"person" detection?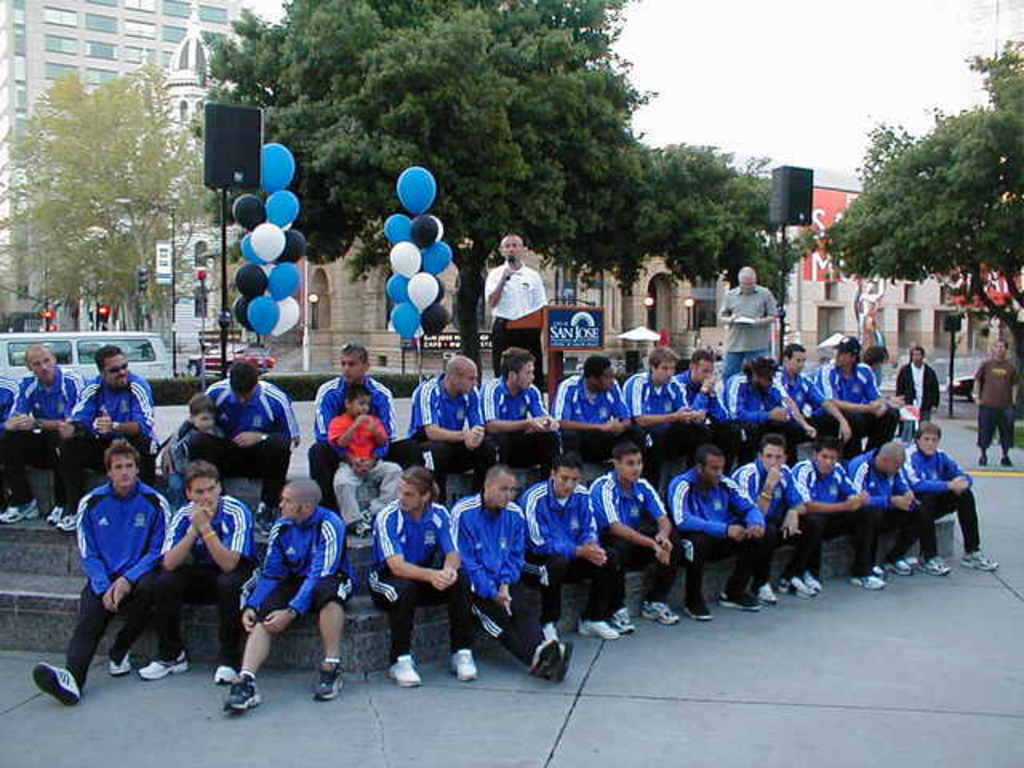
region(794, 445, 869, 586)
